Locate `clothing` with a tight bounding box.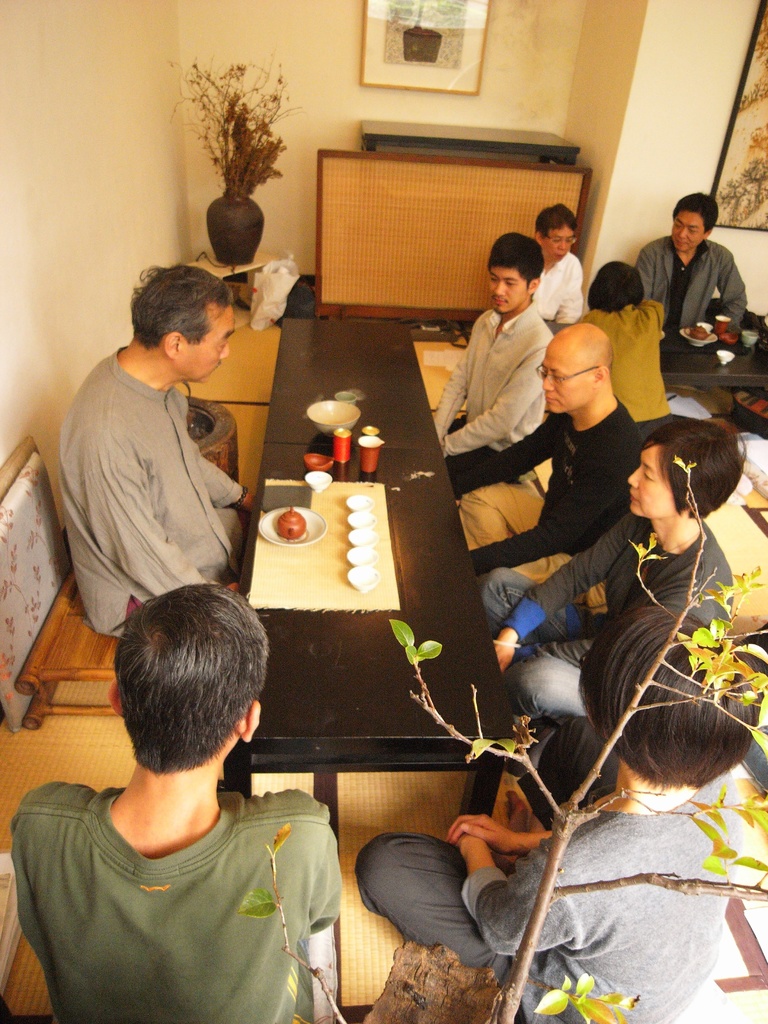
left=511, top=526, right=716, bottom=713.
